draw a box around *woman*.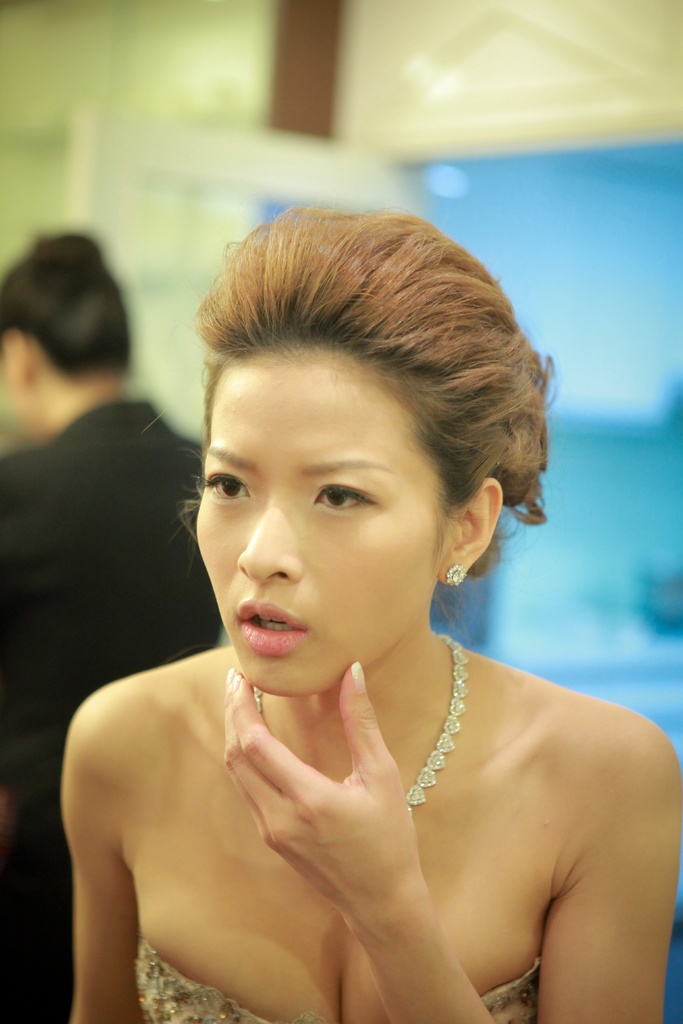
0, 232, 226, 1023.
